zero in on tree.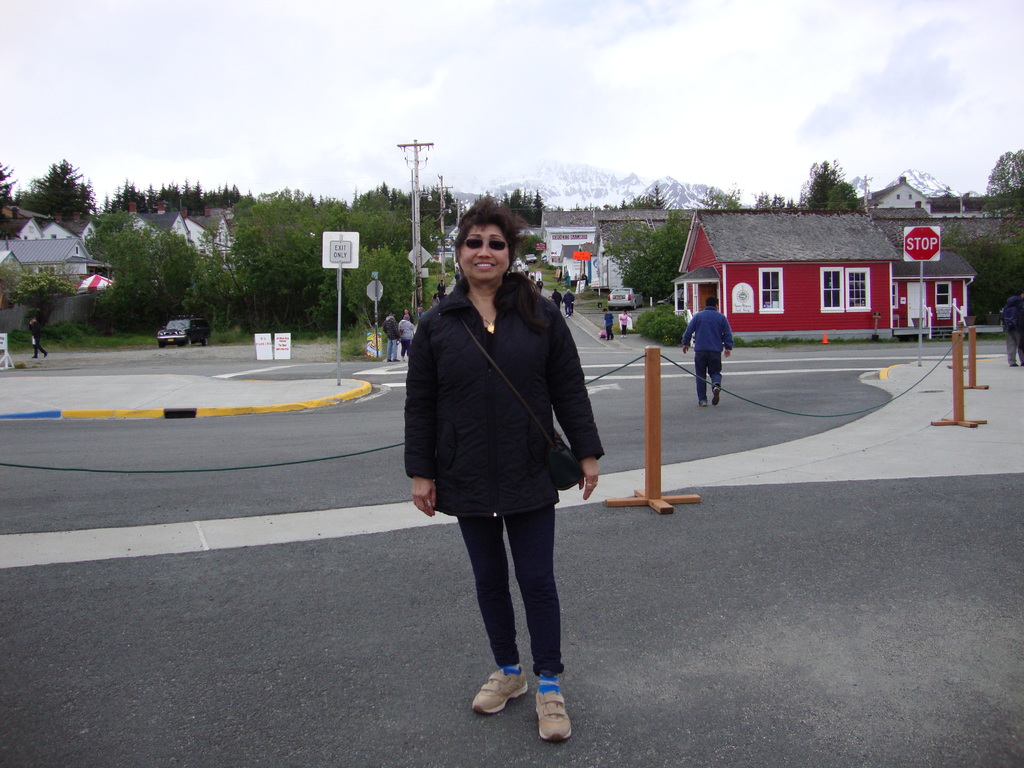
Zeroed in: <bbox>982, 148, 1023, 188</bbox>.
